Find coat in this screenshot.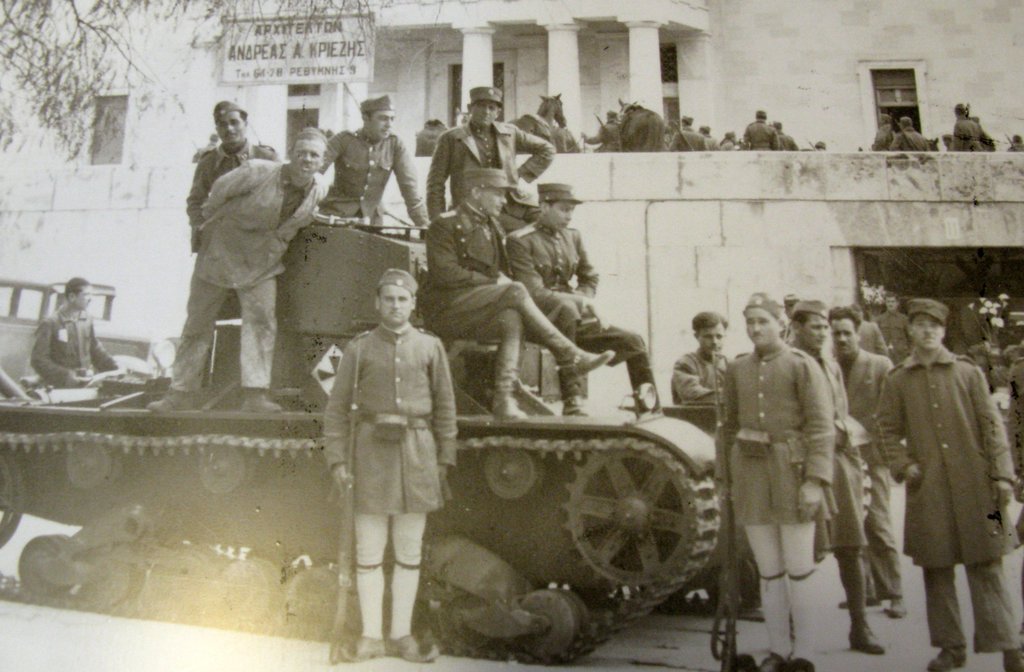
The bounding box for coat is rect(877, 328, 1003, 599).
